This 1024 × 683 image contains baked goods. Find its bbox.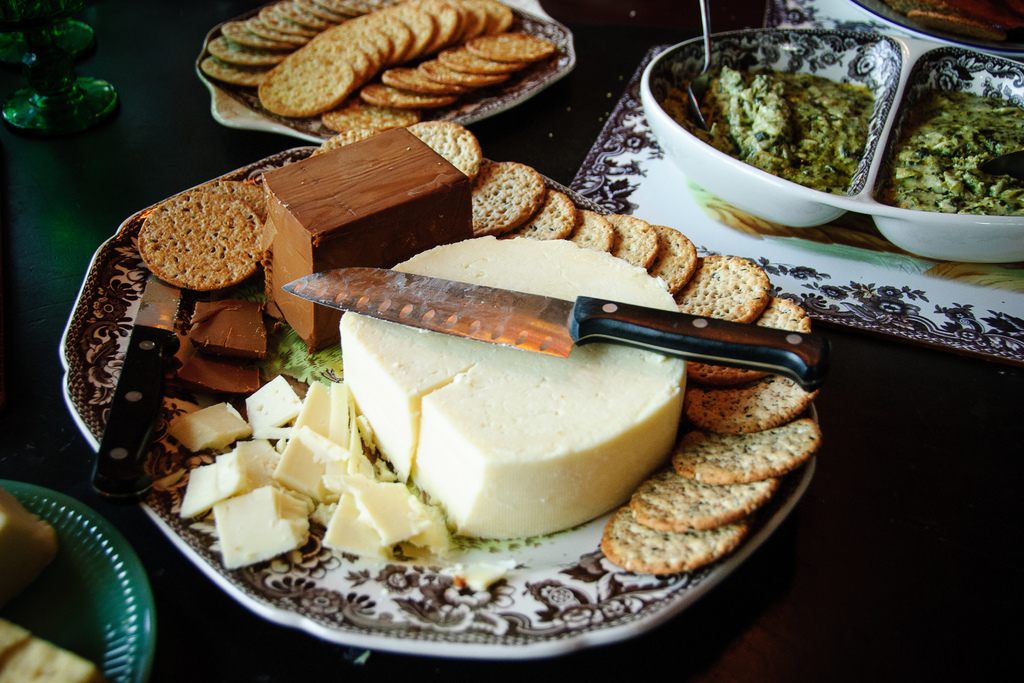
569,211,610,252.
